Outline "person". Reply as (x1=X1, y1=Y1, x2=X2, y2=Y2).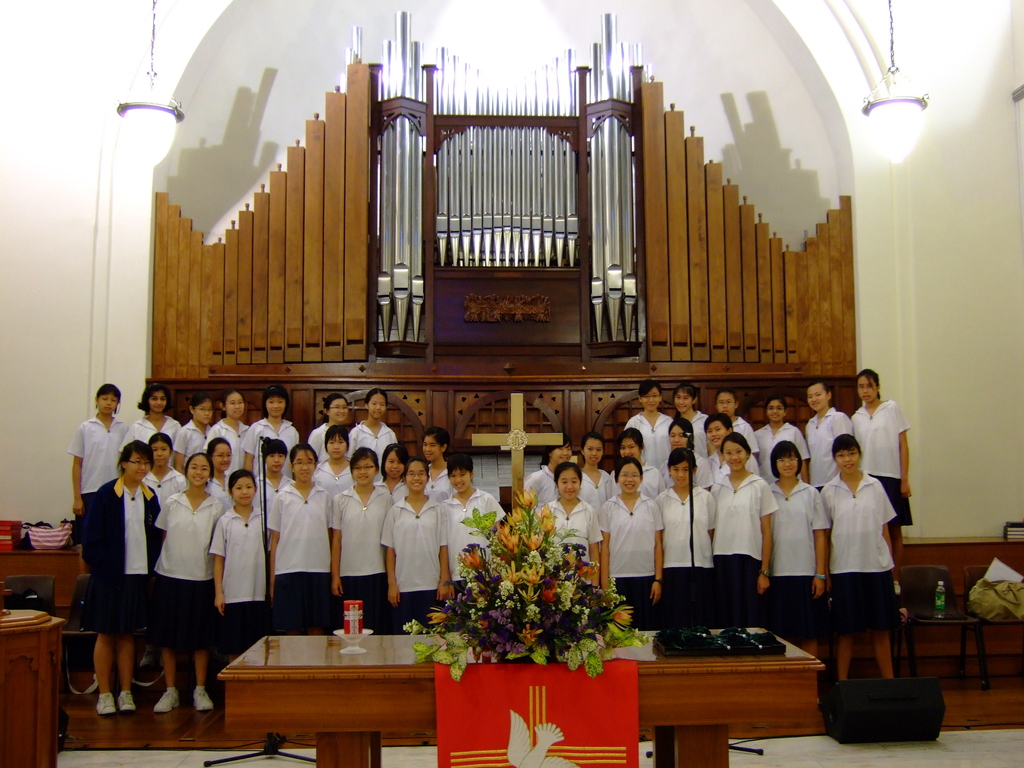
(x1=607, y1=428, x2=667, y2=502).
